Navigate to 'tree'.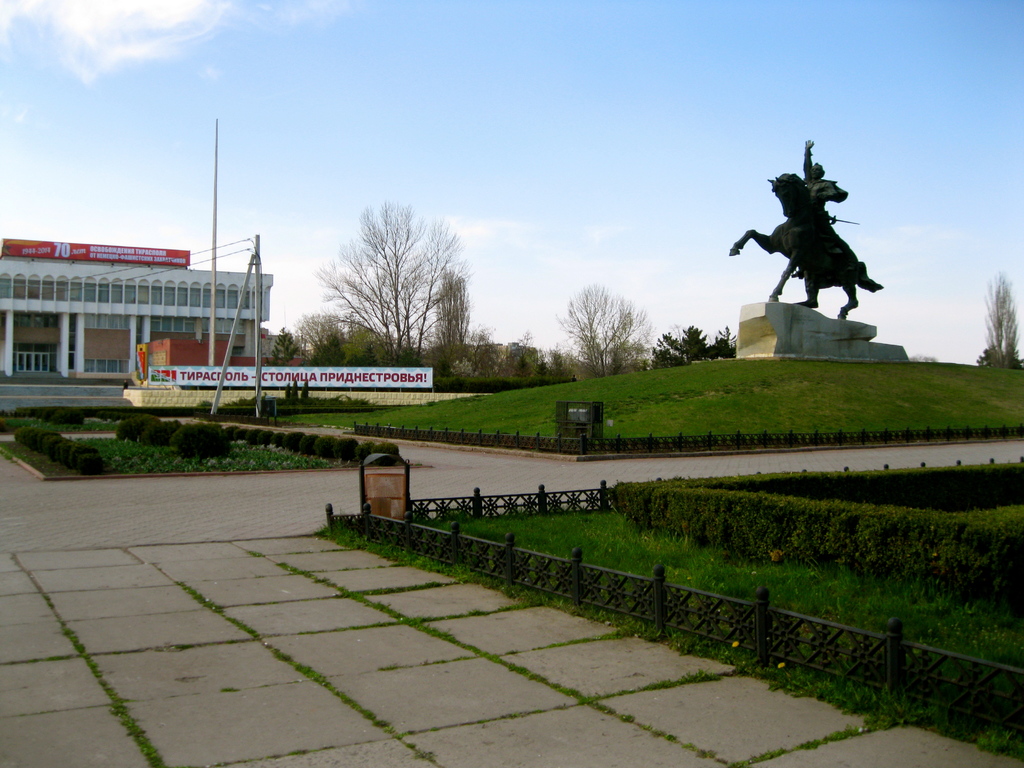
Navigation target: {"x1": 559, "y1": 284, "x2": 650, "y2": 380}.
